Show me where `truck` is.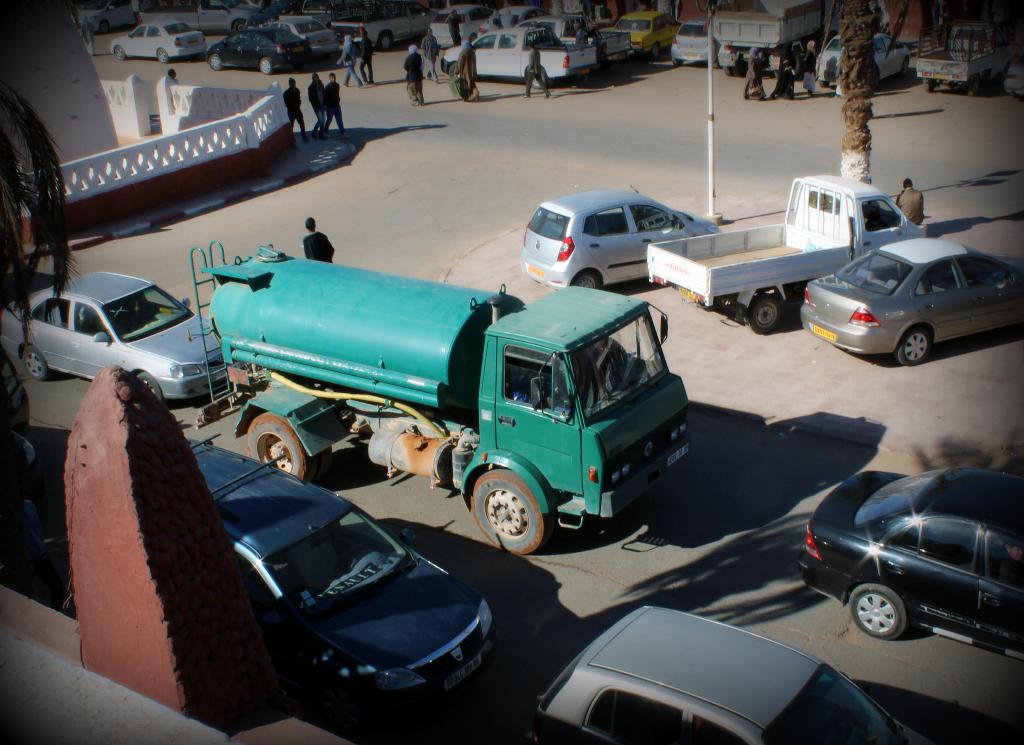
`truck` is at detection(913, 11, 1015, 90).
